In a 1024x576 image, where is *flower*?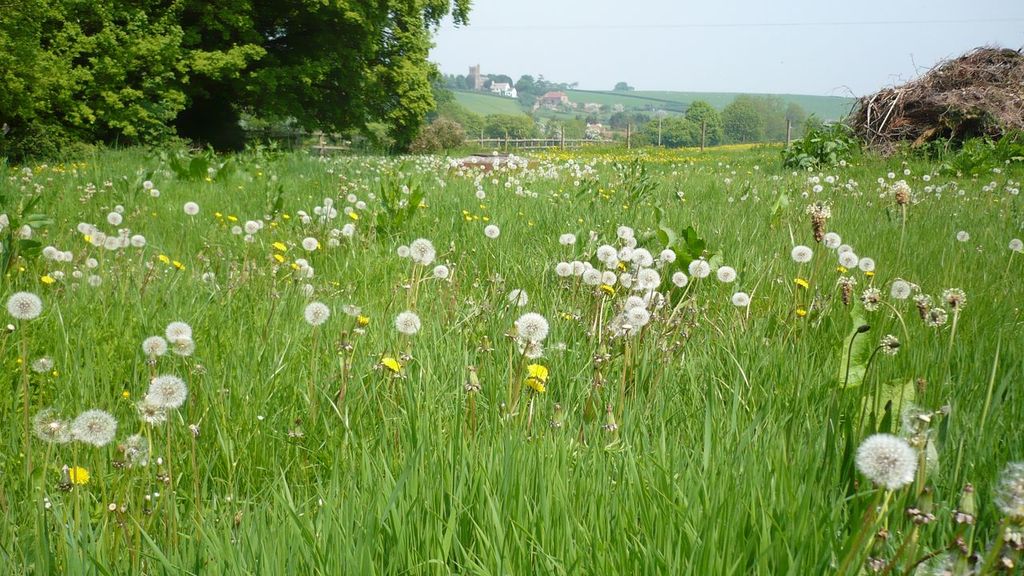
box(0, 217, 10, 230).
